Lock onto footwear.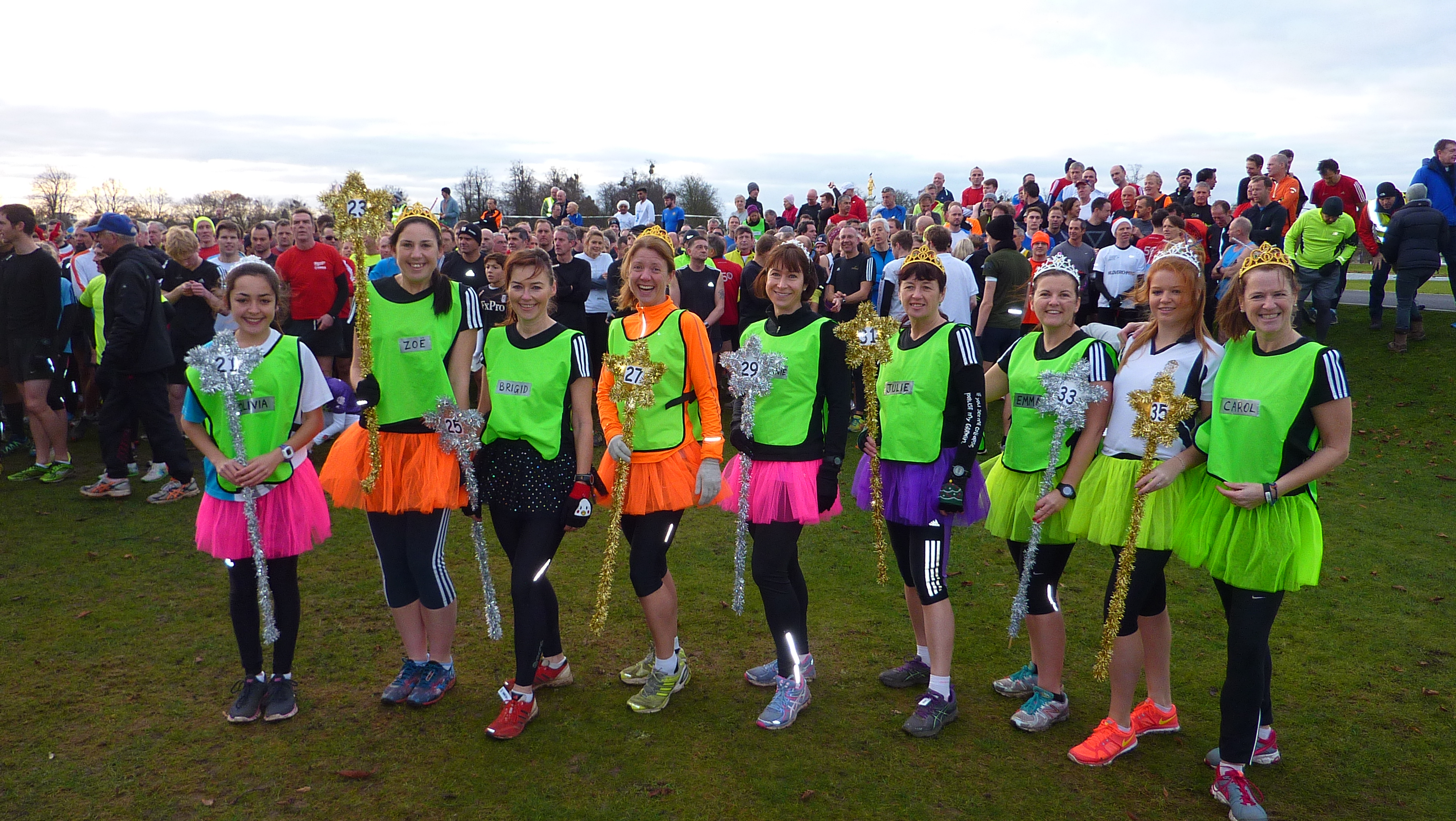
Locked: x1=449, y1=280, x2=472, y2=296.
